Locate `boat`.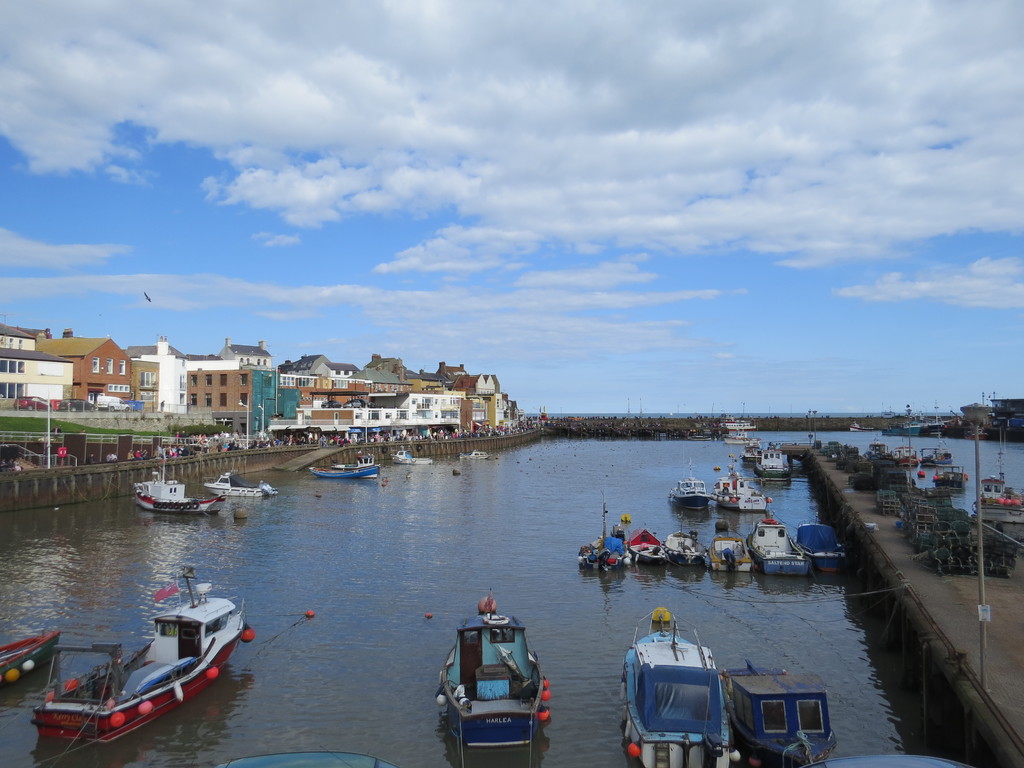
Bounding box: crop(715, 473, 776, 509).
